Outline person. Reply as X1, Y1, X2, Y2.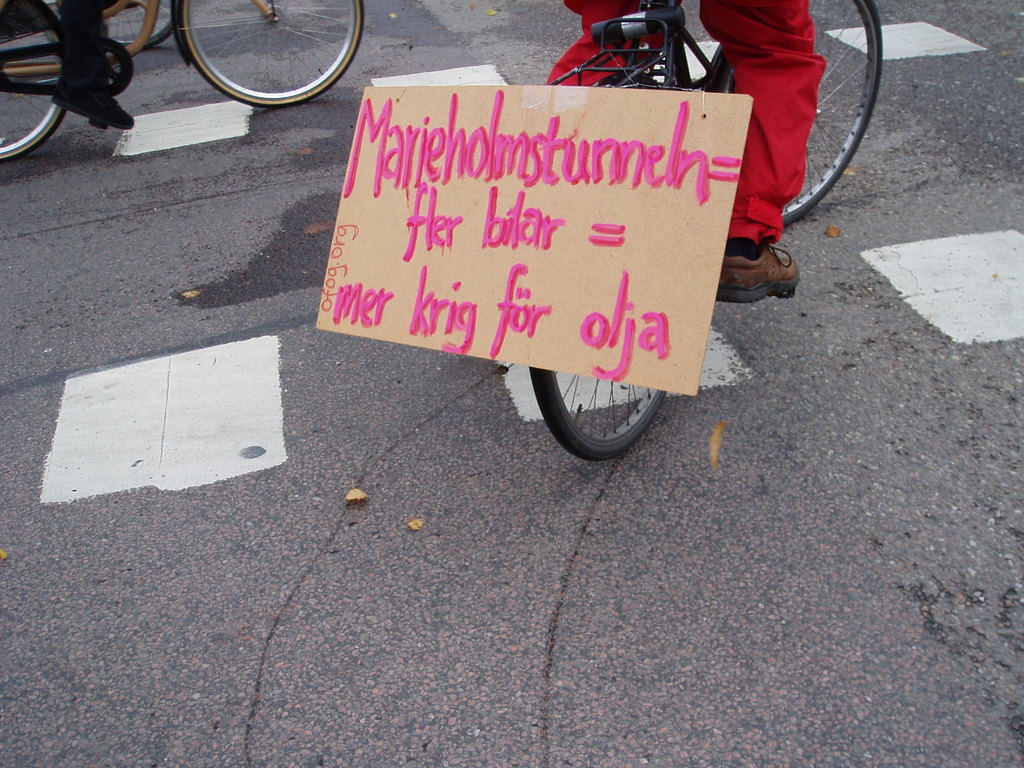
51, 0, 132, 128.
